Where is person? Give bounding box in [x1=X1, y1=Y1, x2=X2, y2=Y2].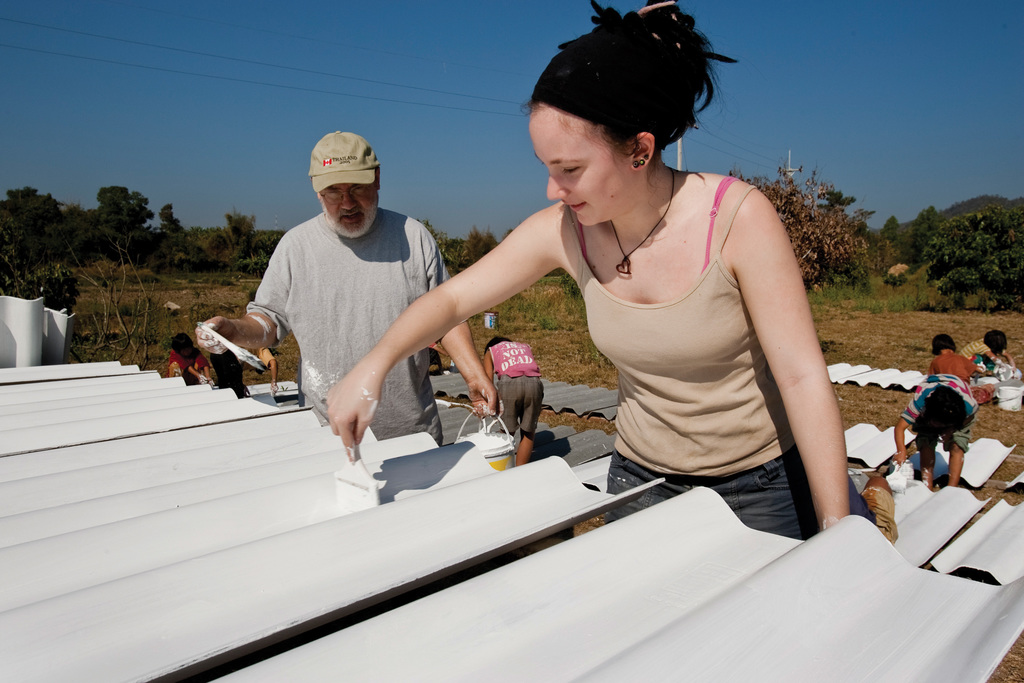
[x1=429, y1=338, x2=453, y2=374].
